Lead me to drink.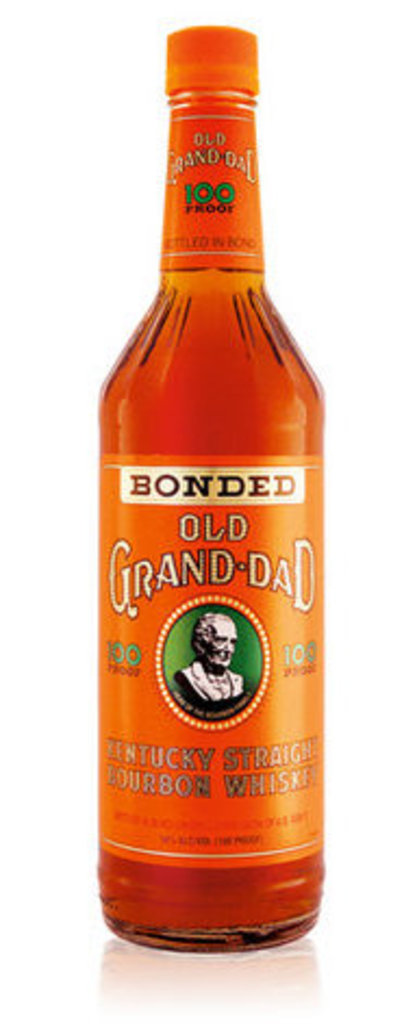
Lead to 91/102/319/989.
